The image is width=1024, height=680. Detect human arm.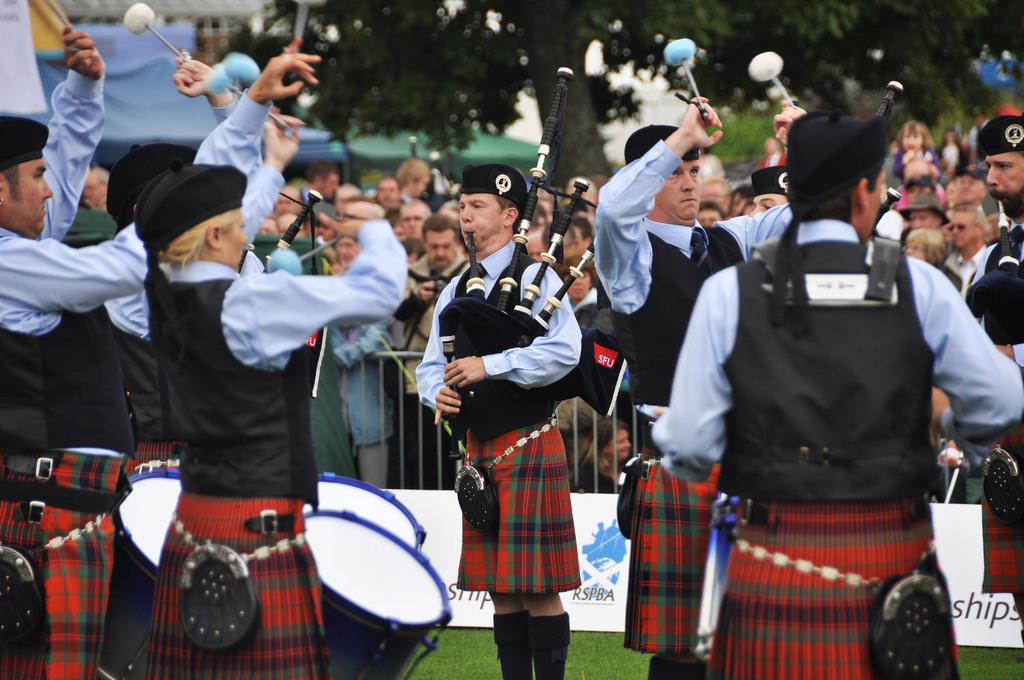
Detection: 666 275 752 480.
